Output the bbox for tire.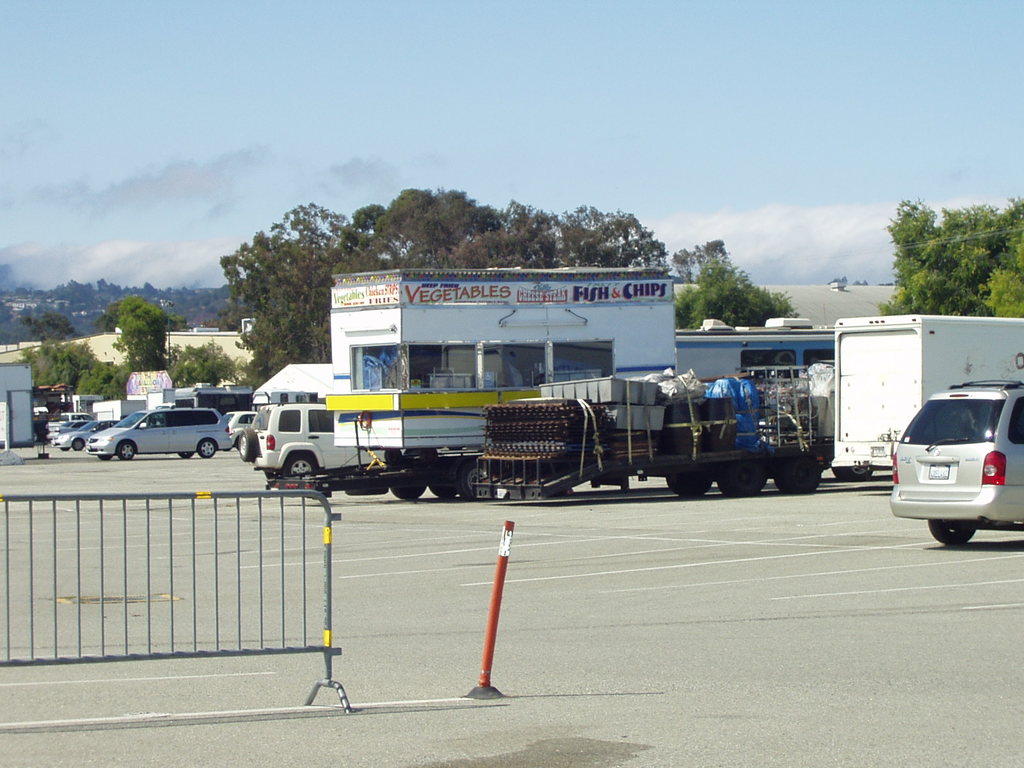
773 458 822 493.
